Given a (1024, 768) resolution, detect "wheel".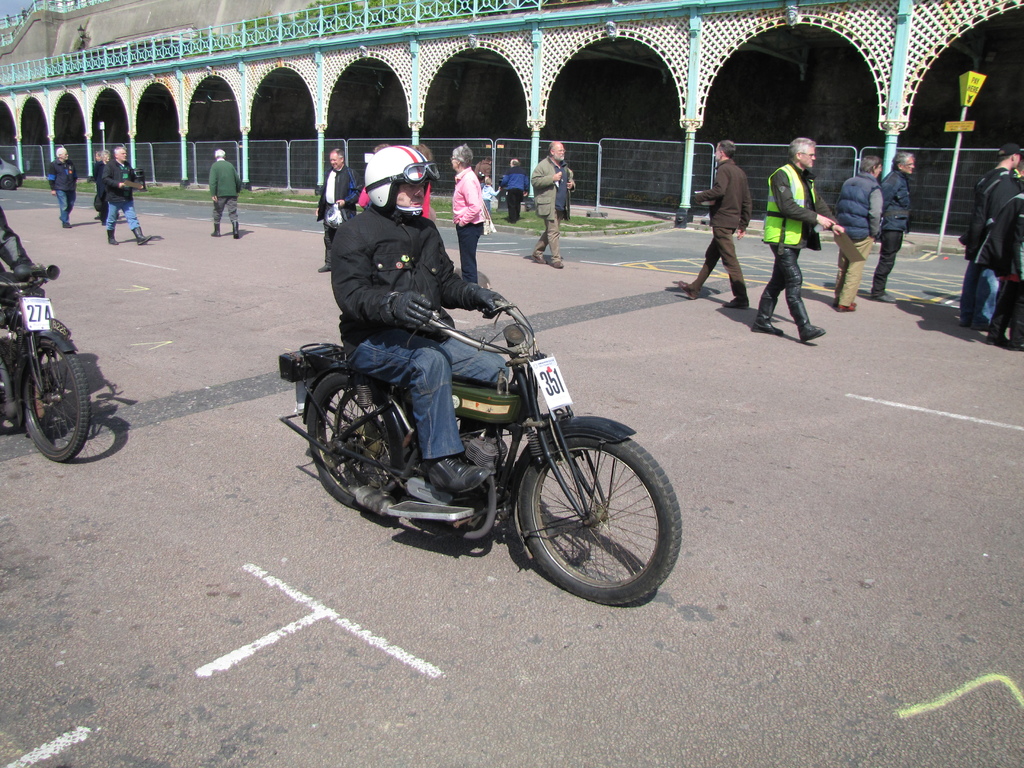
bbox=(1, 176, 15, 191).
